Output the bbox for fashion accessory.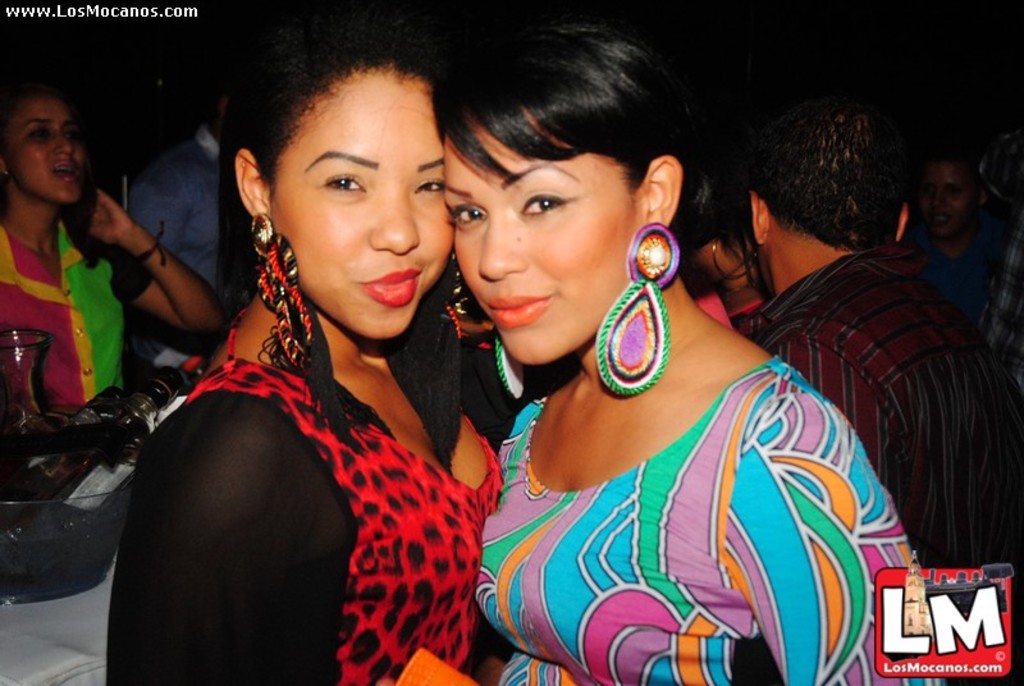
locate(248, 207, 394, 451).
